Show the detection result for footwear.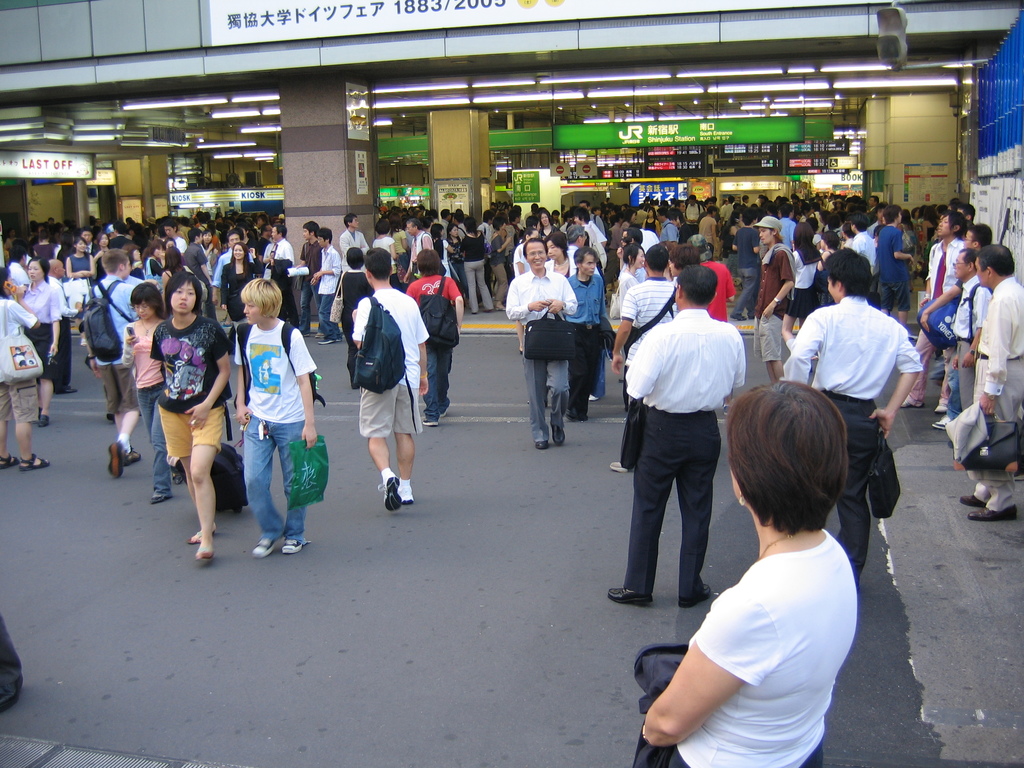
l=684, t=582, r=710, b=609.
